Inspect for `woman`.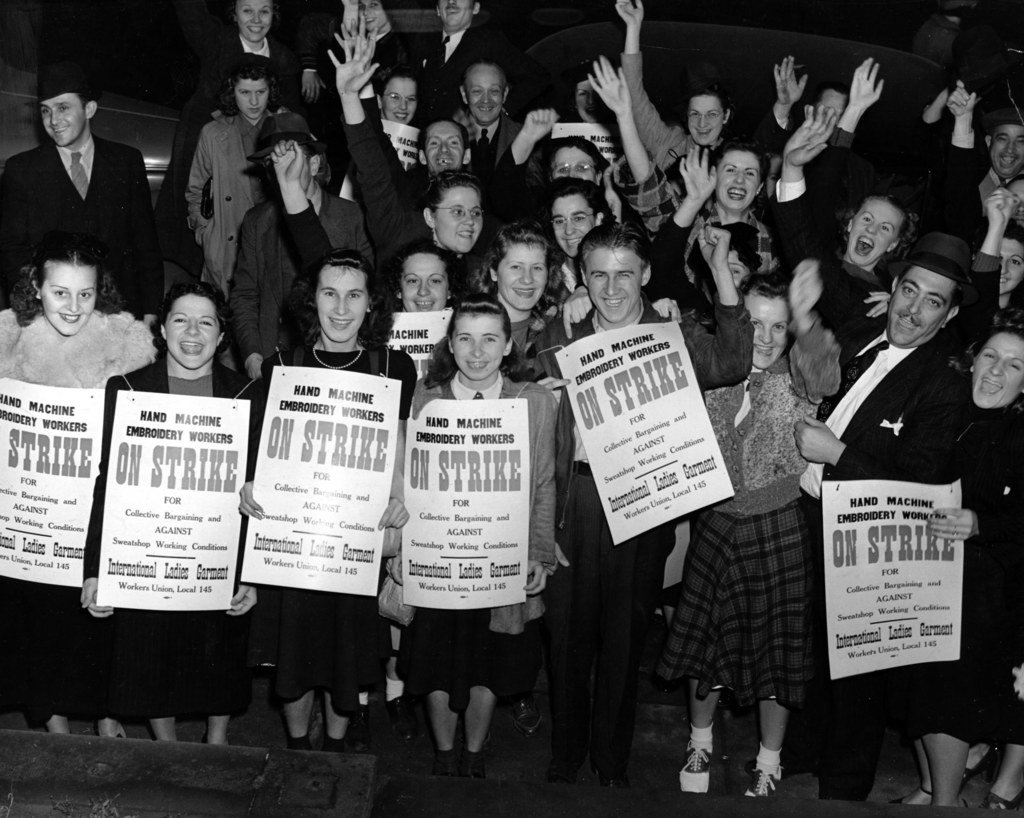
Inspection: 174:56:322:298.
